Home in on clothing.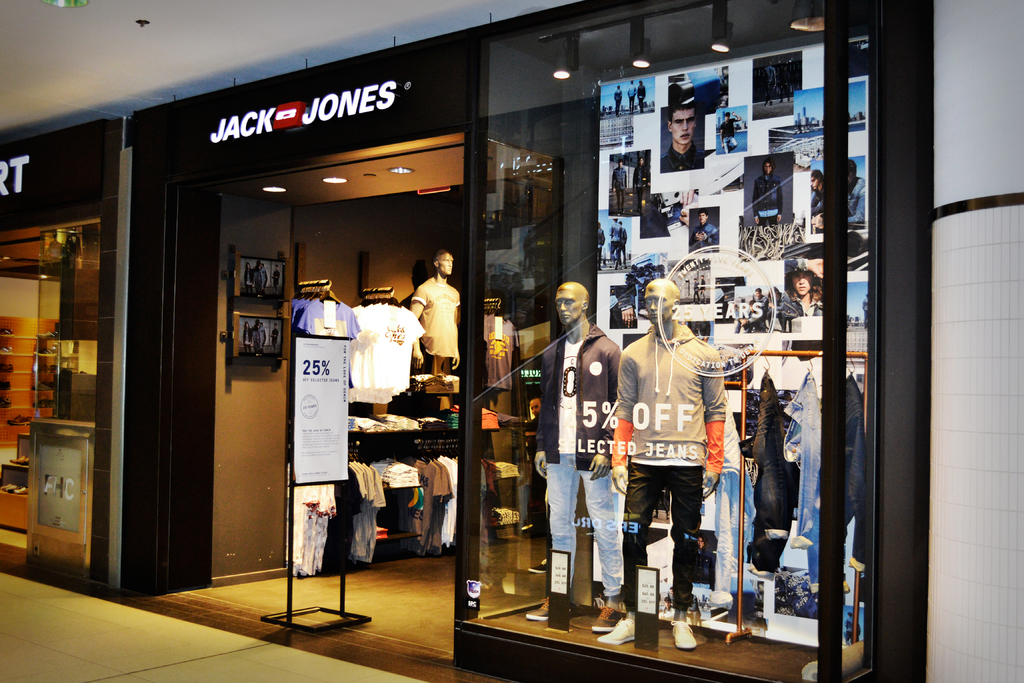
Homed in at (left=655, top=488, right=668, bottom=514).
